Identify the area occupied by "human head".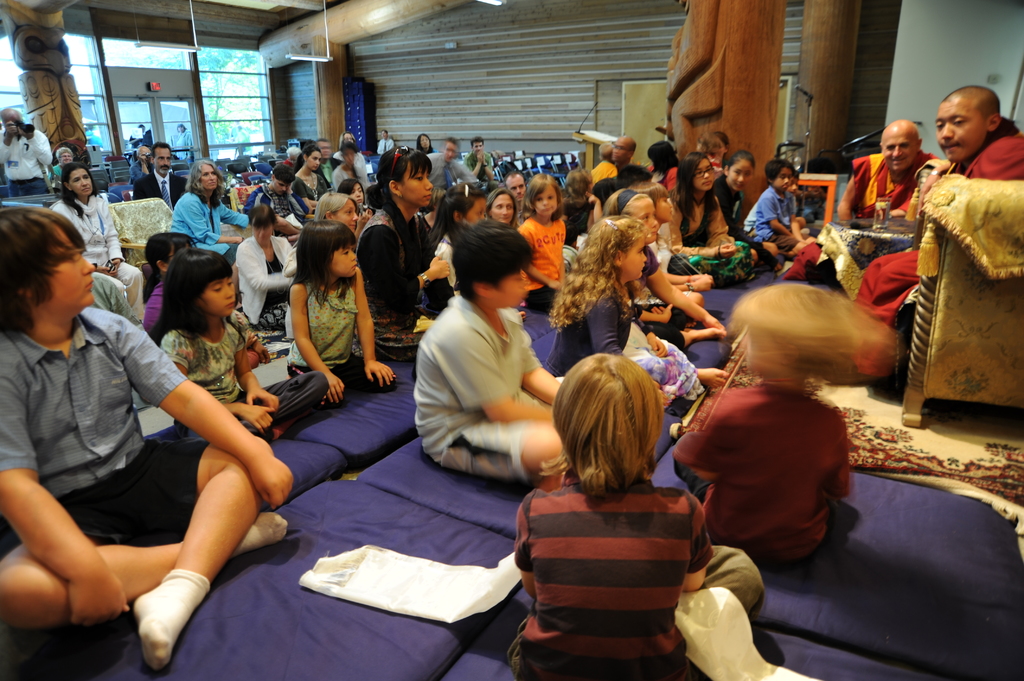
Area: x1=64 y1=164 x2=90 y2=196.
